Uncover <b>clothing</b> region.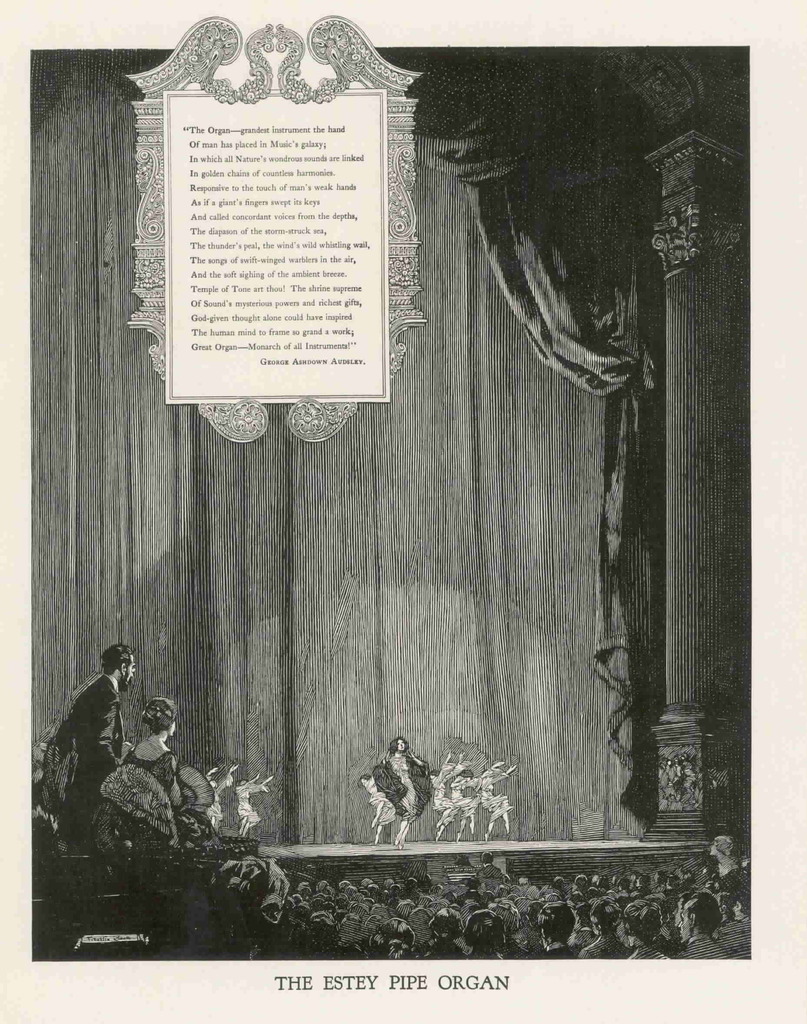
Uncovered: {"left": 126, "top": 742, "right": 179, "bottom": 805}.
